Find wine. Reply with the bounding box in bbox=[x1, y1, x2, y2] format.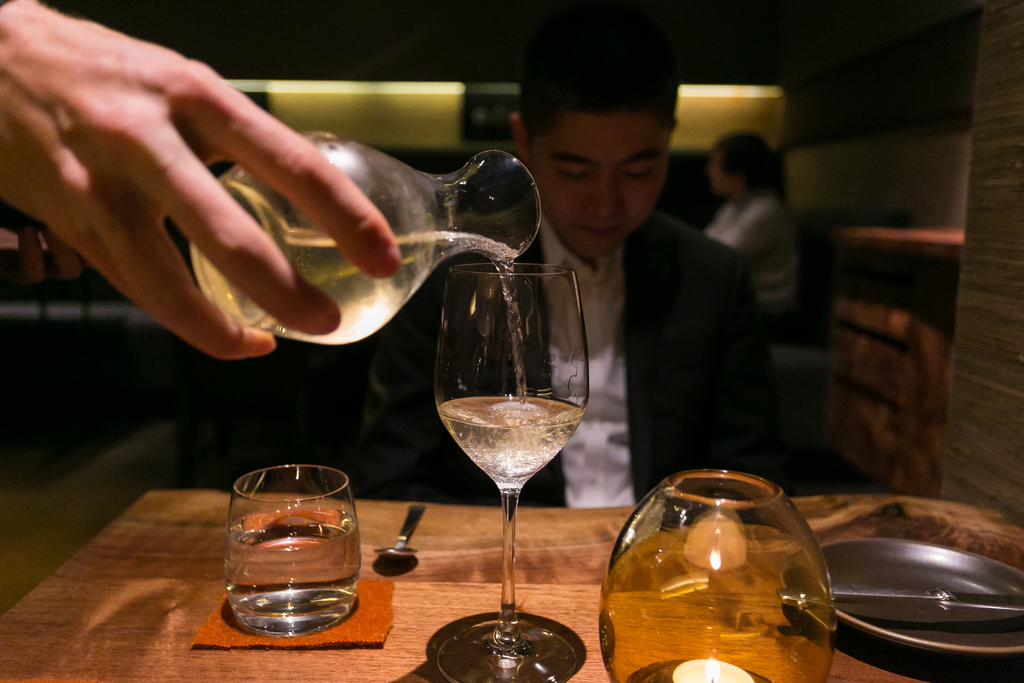
bbox=[218, 508, 364, 638].
